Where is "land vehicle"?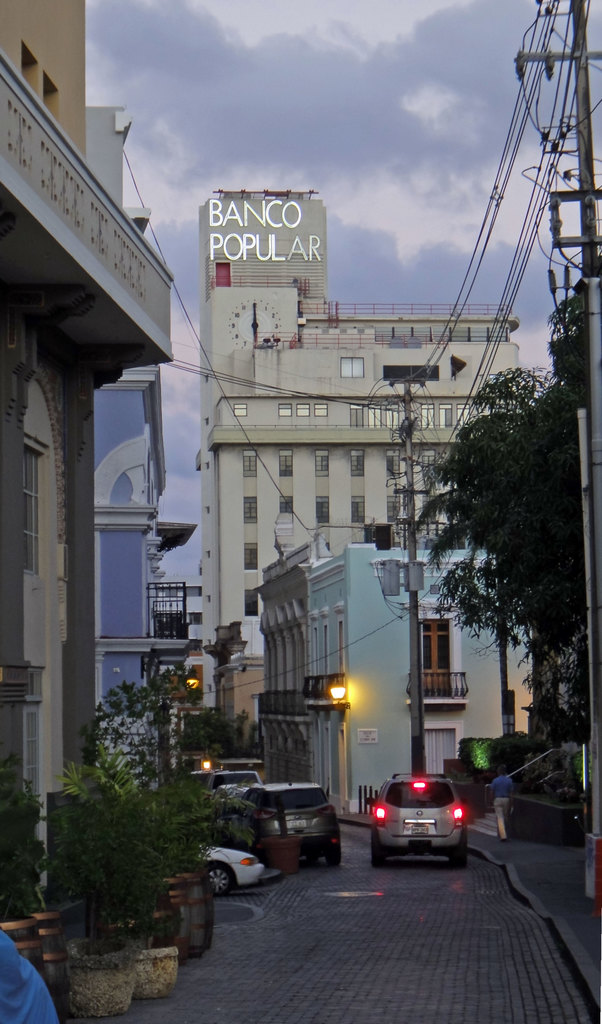
detection(364, 772, 481, 869).
